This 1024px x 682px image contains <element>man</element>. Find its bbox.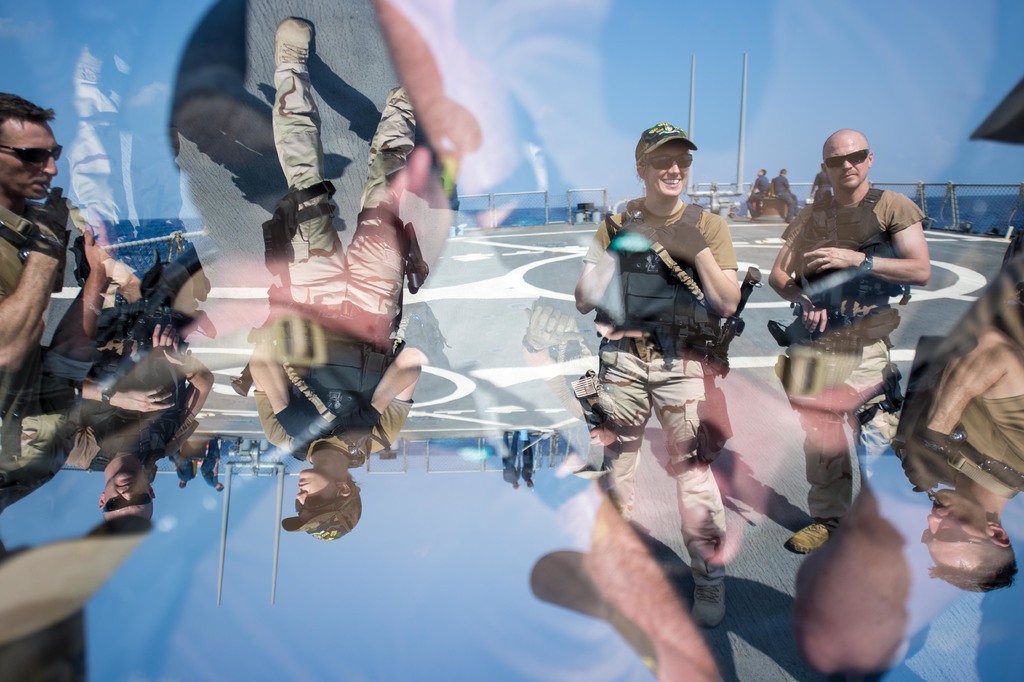
pyautogui.locateOnScreen(0, 92, 87, 375).
